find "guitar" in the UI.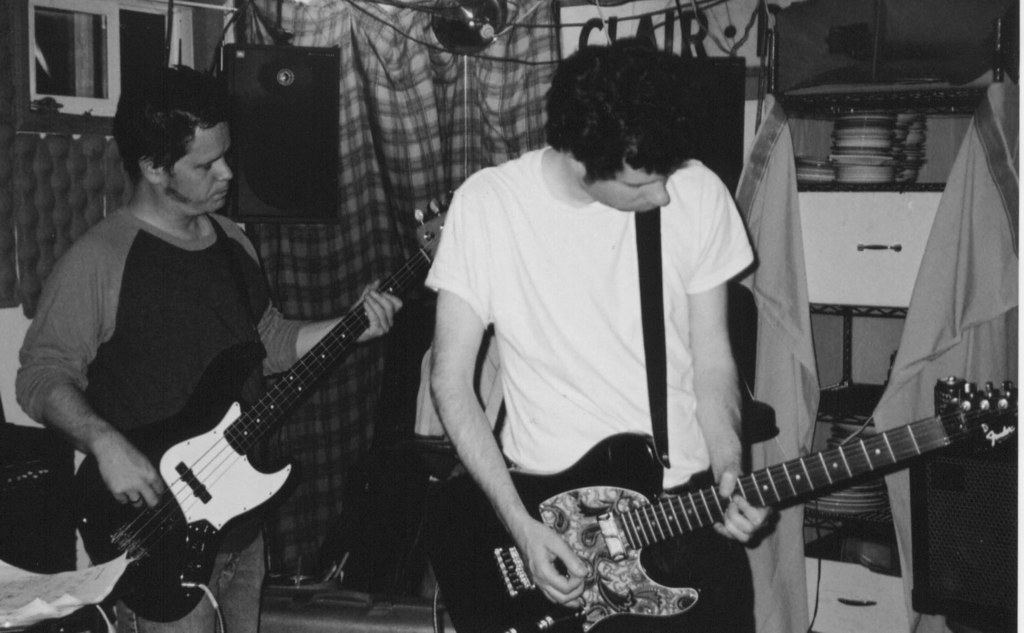
UI element at x1=50, y1=174, x2=459, y2=625.
